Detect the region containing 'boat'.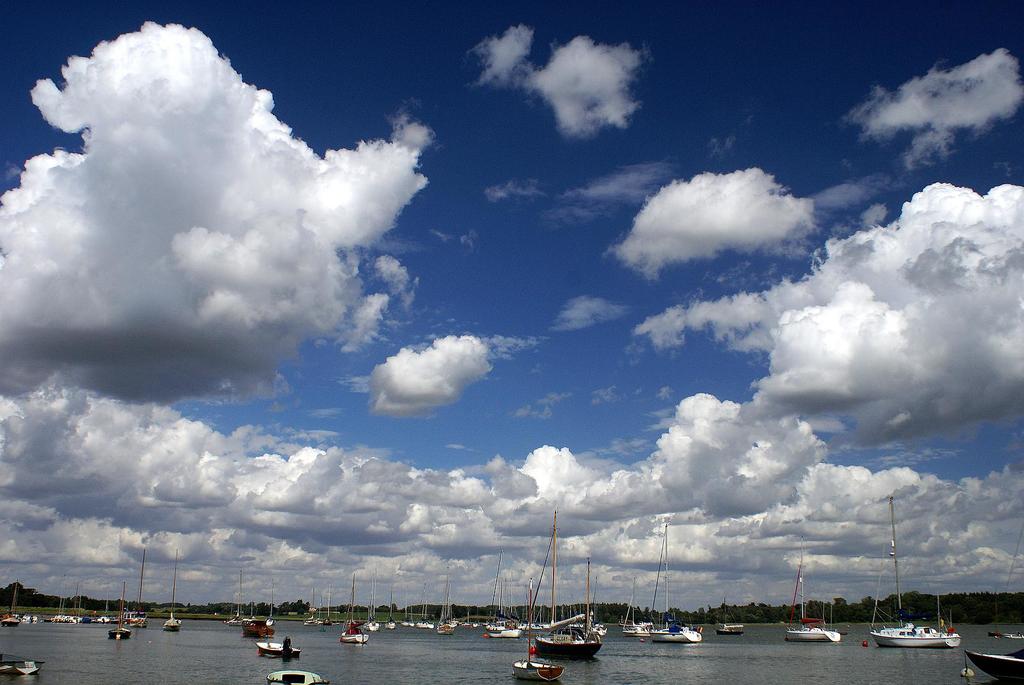
(left=246, top=580, right=270, bottom=635).
